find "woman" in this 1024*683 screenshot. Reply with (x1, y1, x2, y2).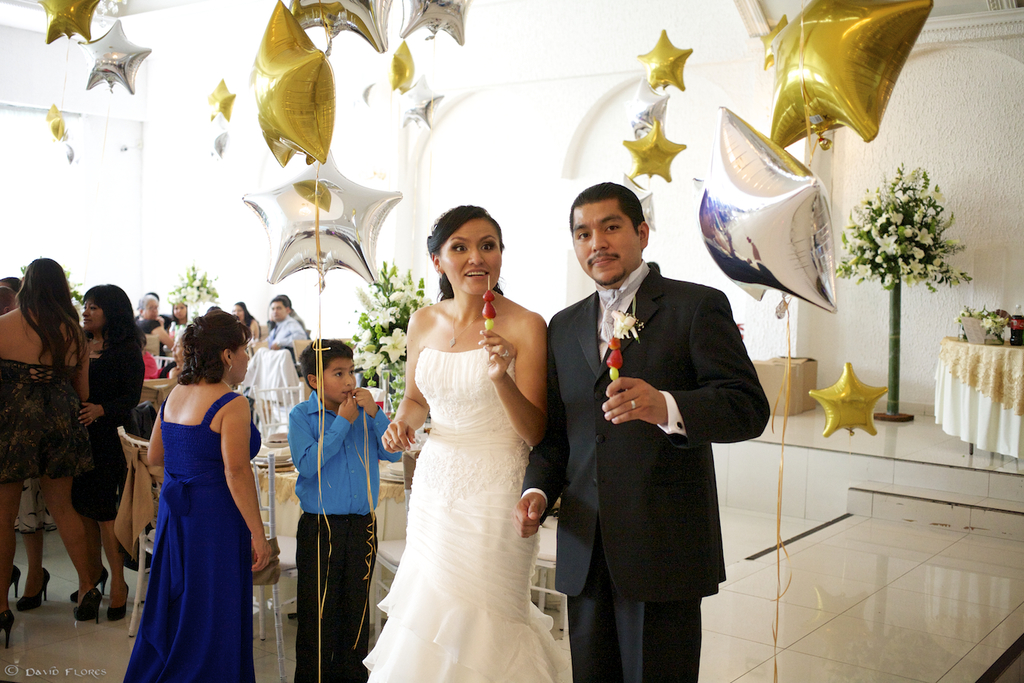
(134, 297, 181, 364).
